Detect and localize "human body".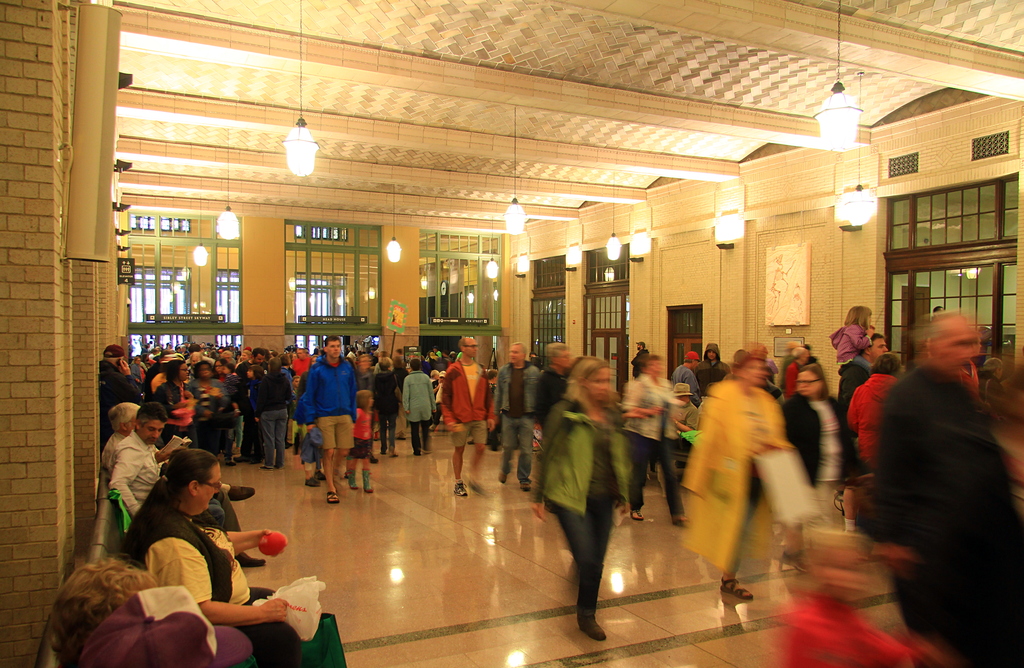
Localized at Rect(621, 367, 687, 525).
